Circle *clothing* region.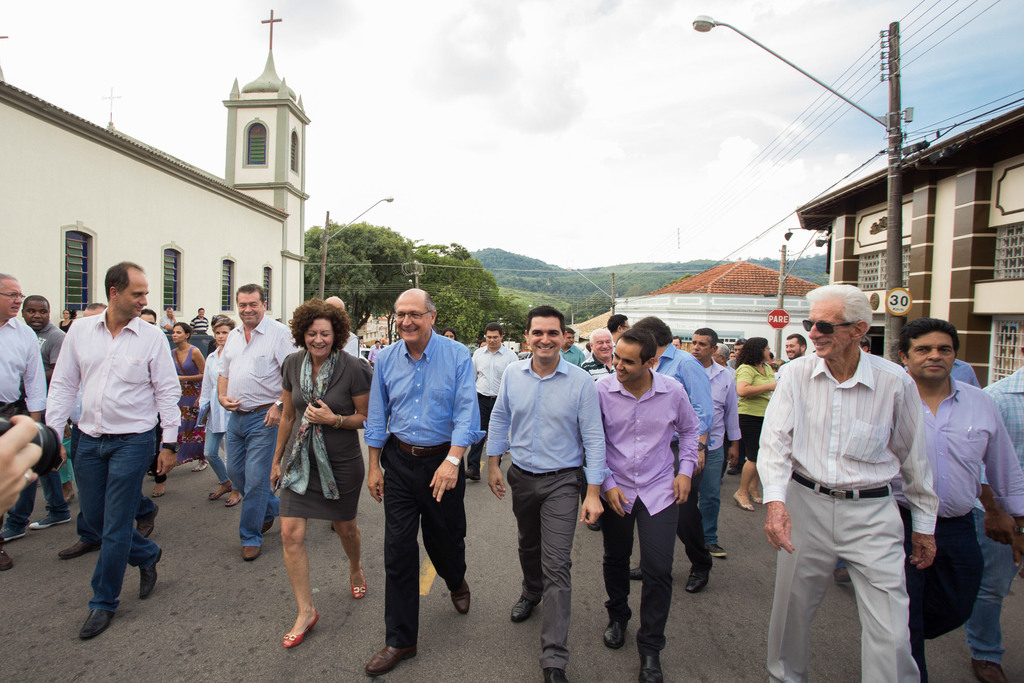
Region: locate(746, 329, 940, 680).
